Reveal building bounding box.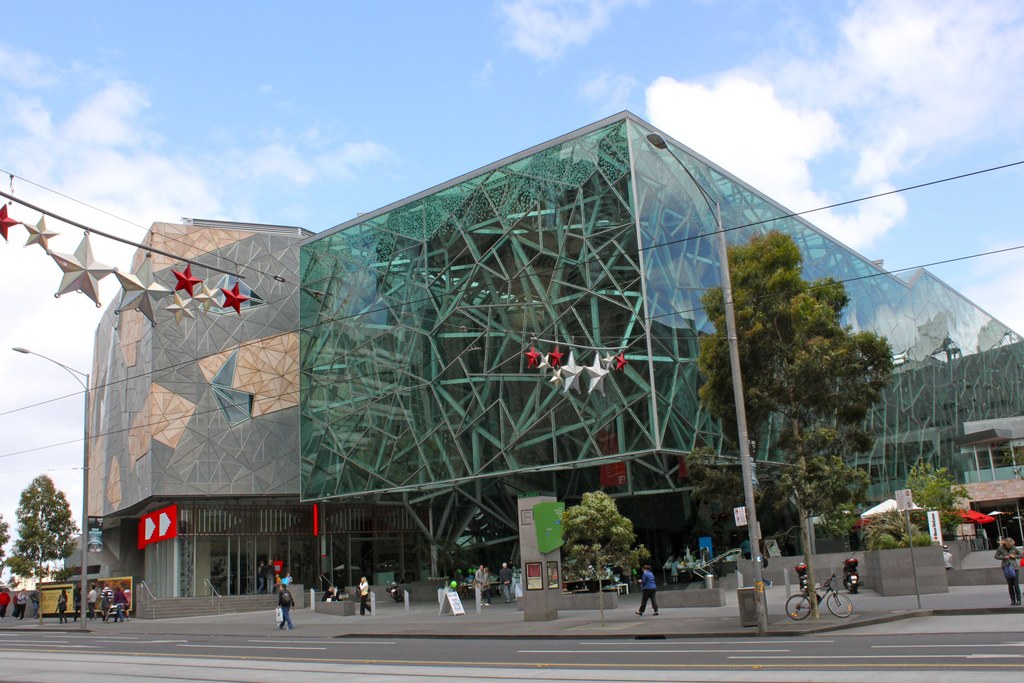
Revealed: pyautogui.locateOnScreen(304, 110, 1023, 603).
